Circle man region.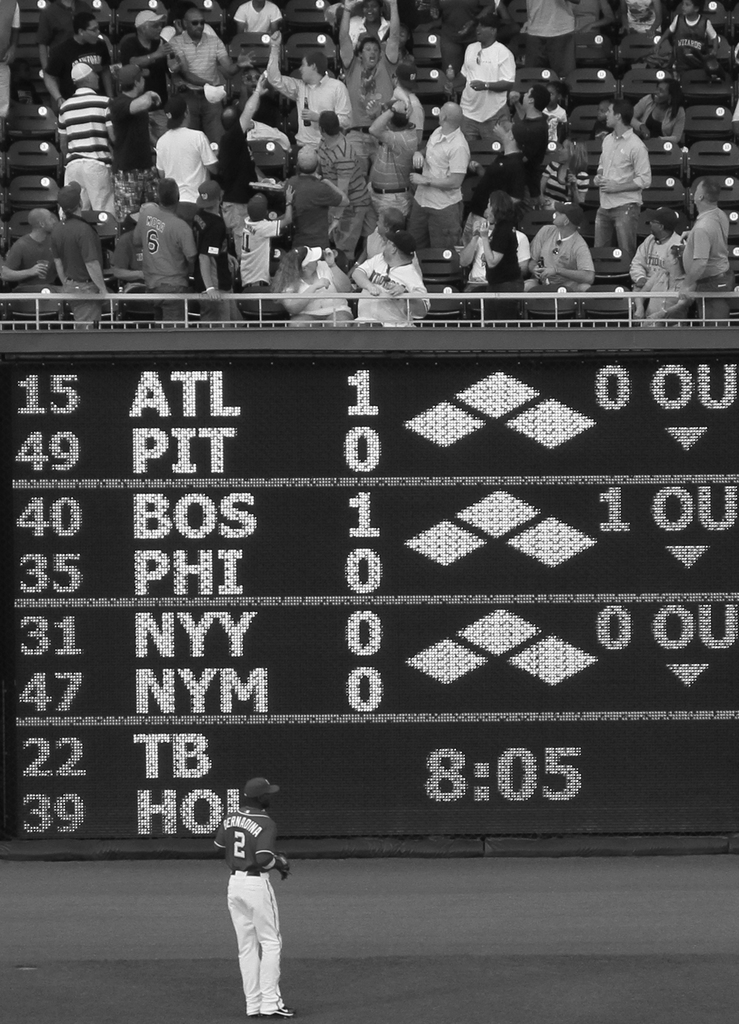
Region: (x1=170, y1=10, x2=250, y2=118).
